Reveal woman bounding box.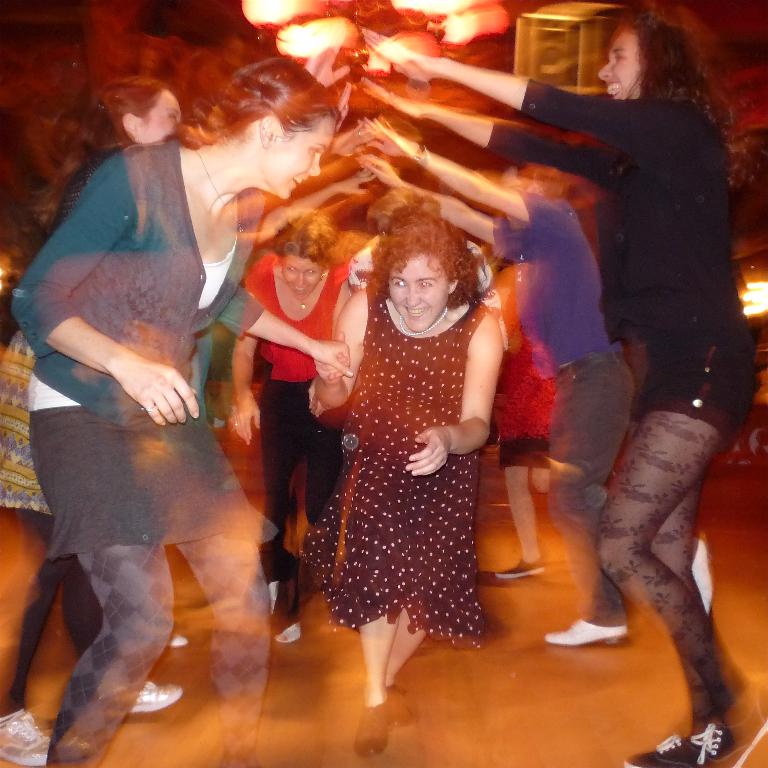
Revealed: select_region(312, 214, 508, 712).
